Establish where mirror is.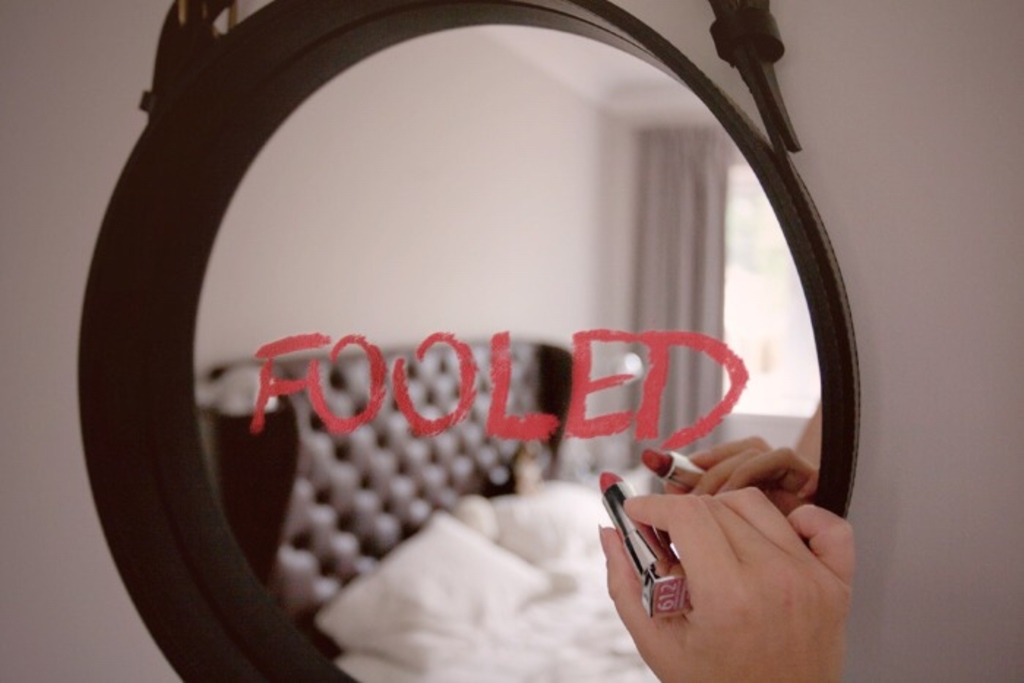
Established at {"x1": 195, "y1": 25, "x2": 822, "y2": 682}.
